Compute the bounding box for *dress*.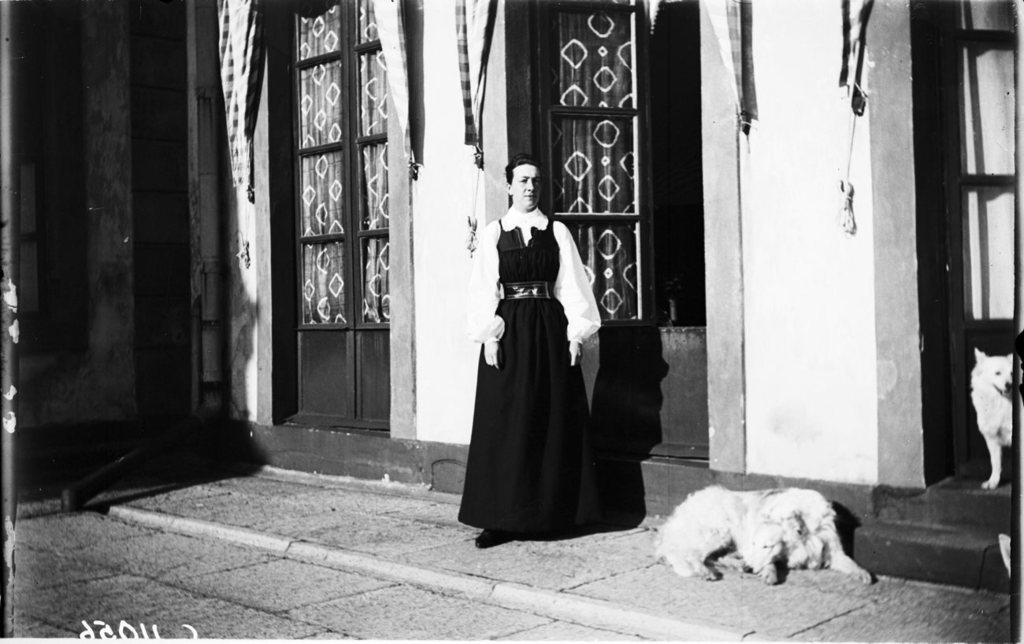
locate(447, 217, 621, 546).
